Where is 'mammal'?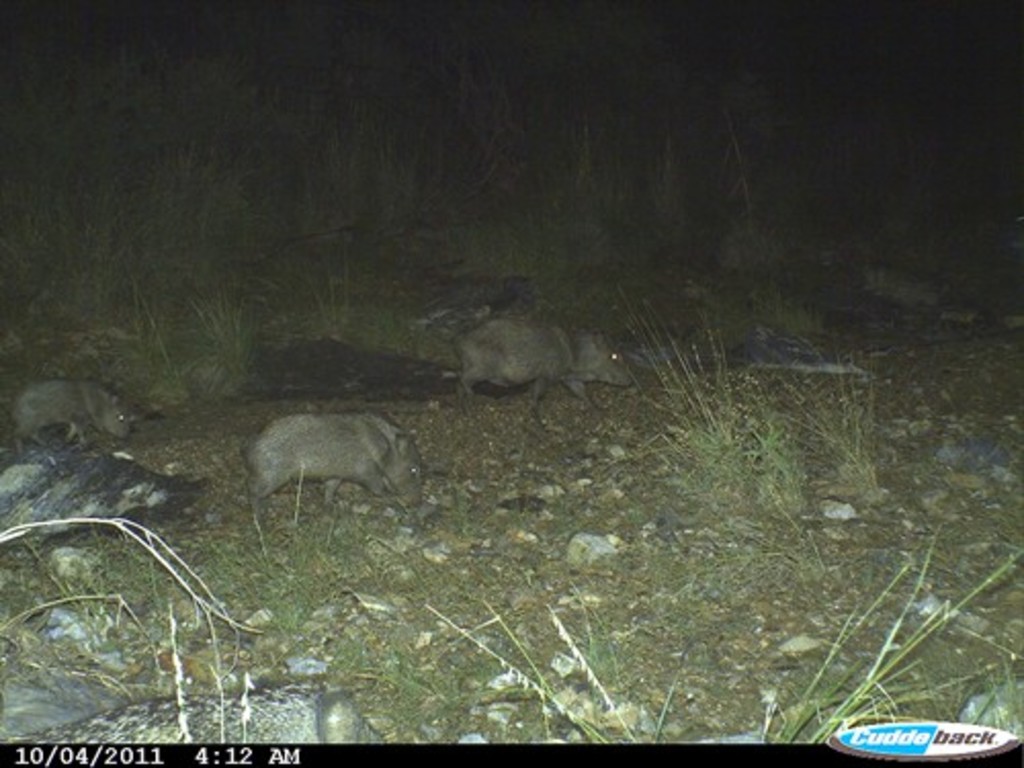
left=233, top=414, right=420, bottom=535.
